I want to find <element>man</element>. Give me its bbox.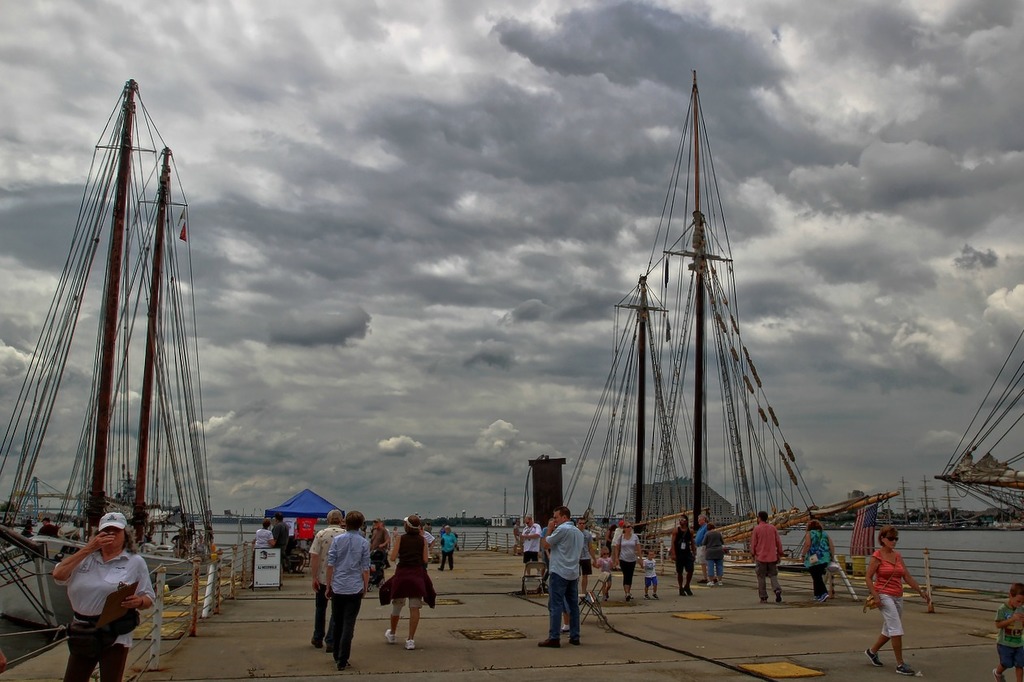
Rect(170, 528, 187, 555).
